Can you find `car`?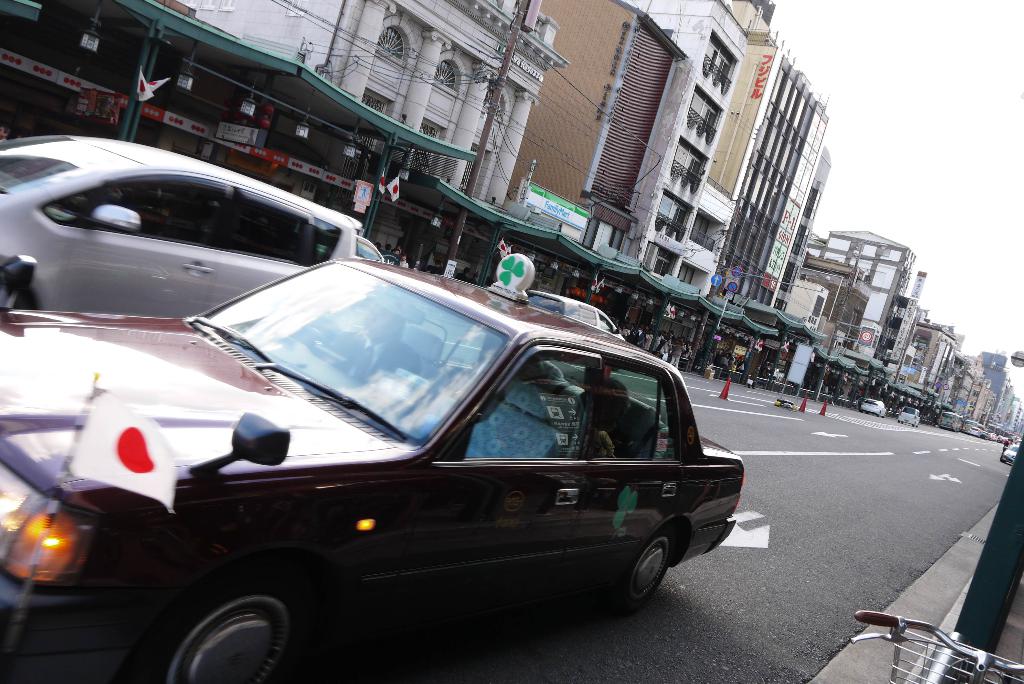
Yes, bounding box: 855:398:886:417.
